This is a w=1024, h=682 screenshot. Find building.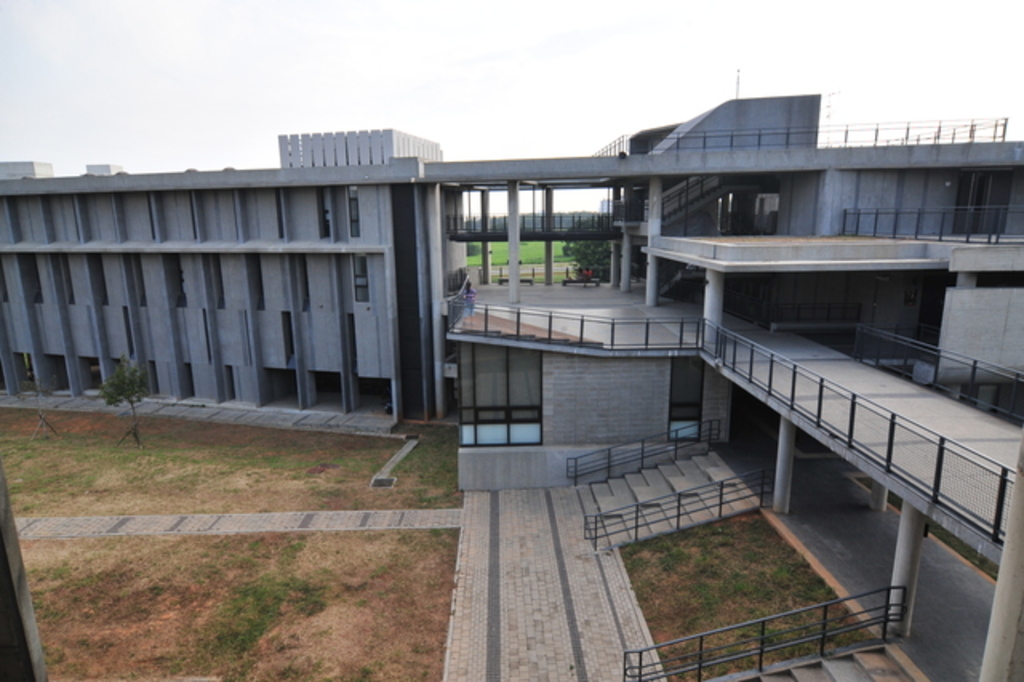
Bounding box: Rect(0, 93, 1022, 453).
